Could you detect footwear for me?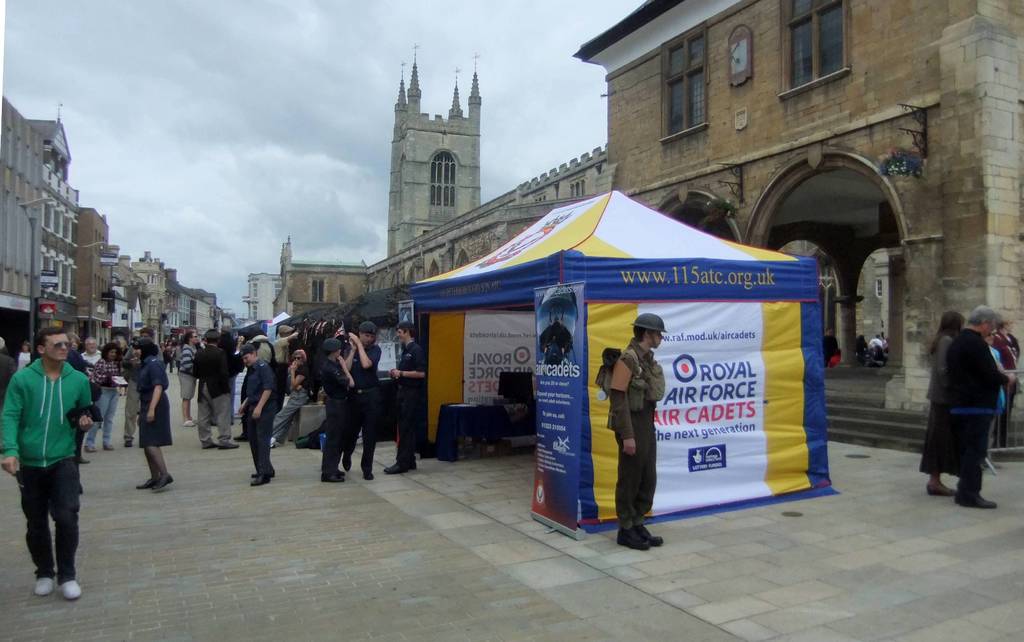
Detection result: 926 483 951 499.
